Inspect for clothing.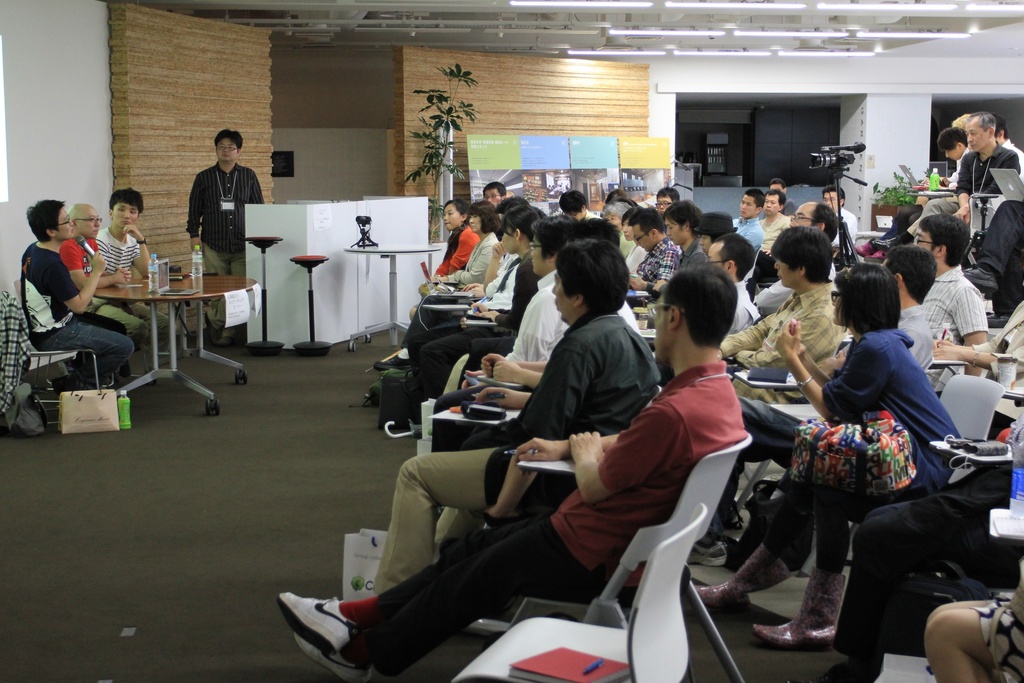
Inspection: Rect(42, 320, 128, 388).
